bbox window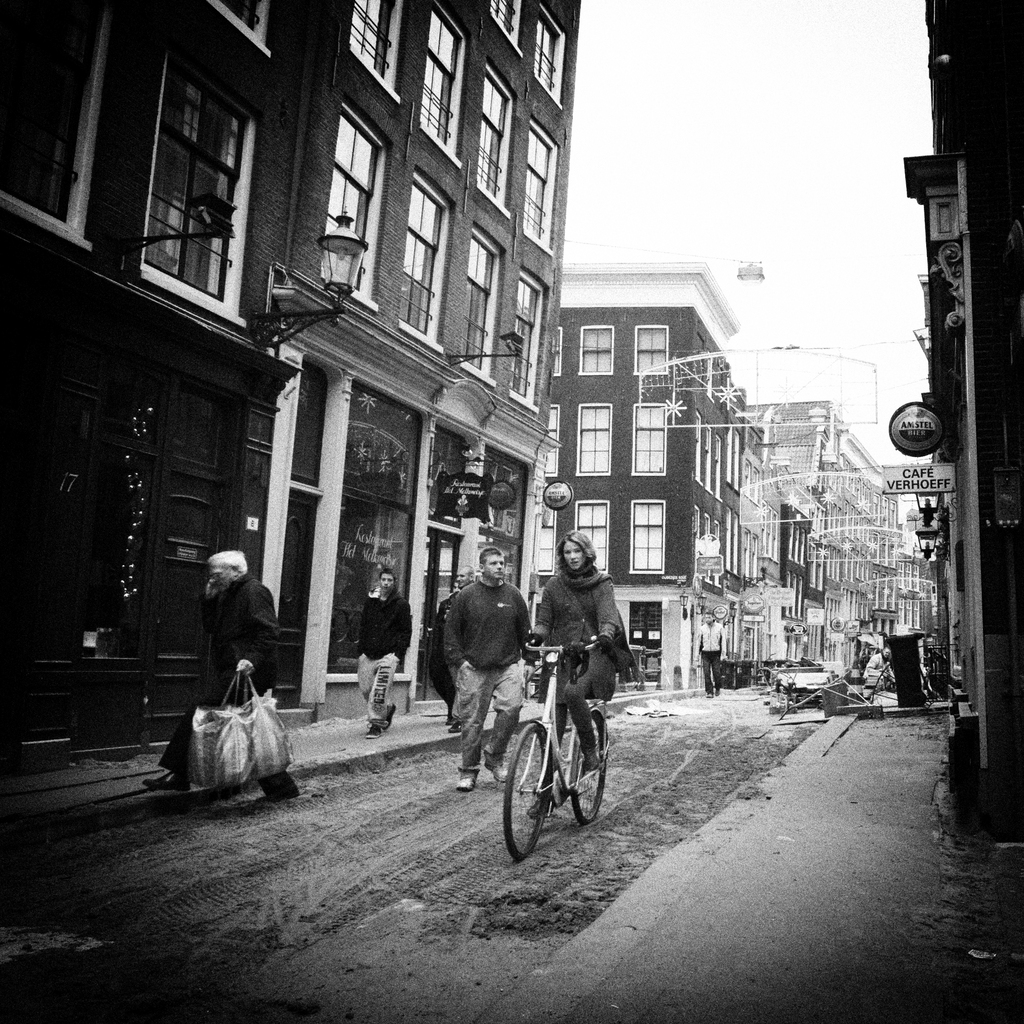
<bbox>486, 0, 518, 43</bbox>
